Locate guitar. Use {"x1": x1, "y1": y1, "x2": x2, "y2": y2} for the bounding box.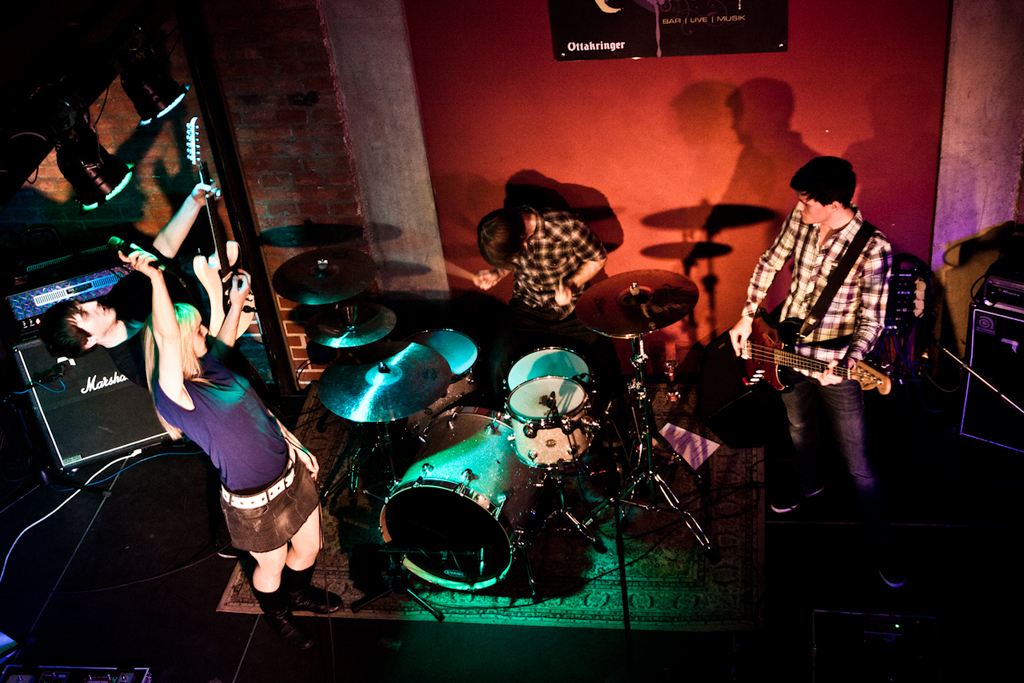
{"x1": 175, "y1": 106, "x2": 259, "y2": 344}.
